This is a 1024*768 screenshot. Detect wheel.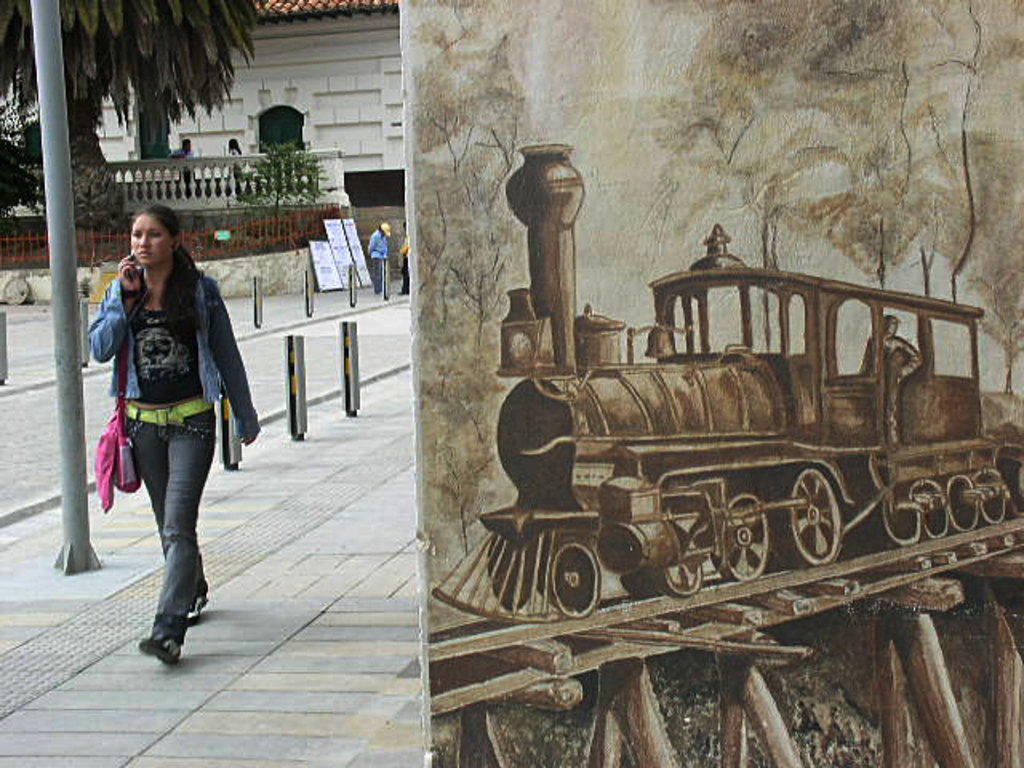
x1=944, y1=470, x2=981, y2=534.
